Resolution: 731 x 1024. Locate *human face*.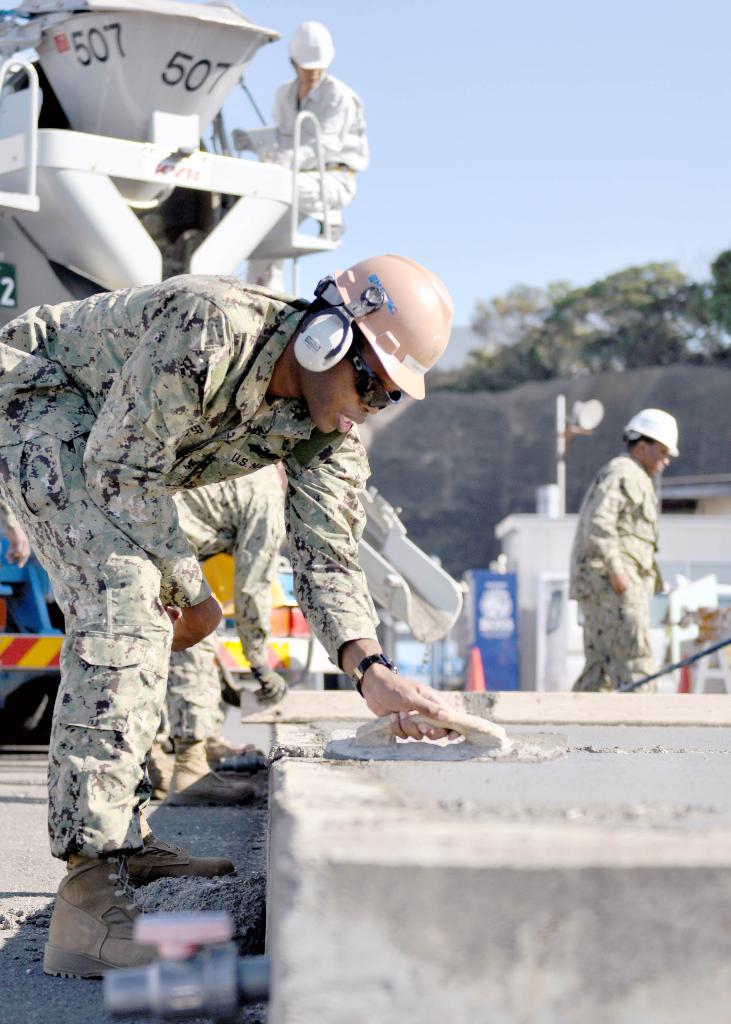
<bbox>647, 440, 675, 475</bbox>.
